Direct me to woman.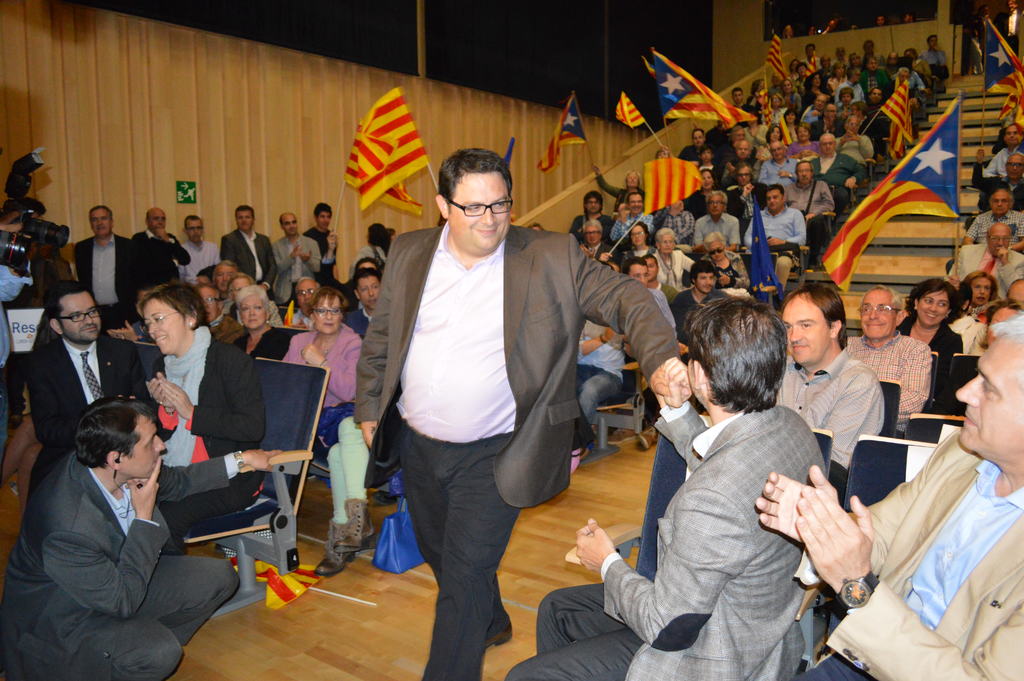
Direction: Rect(348, 222, 392, 279).
